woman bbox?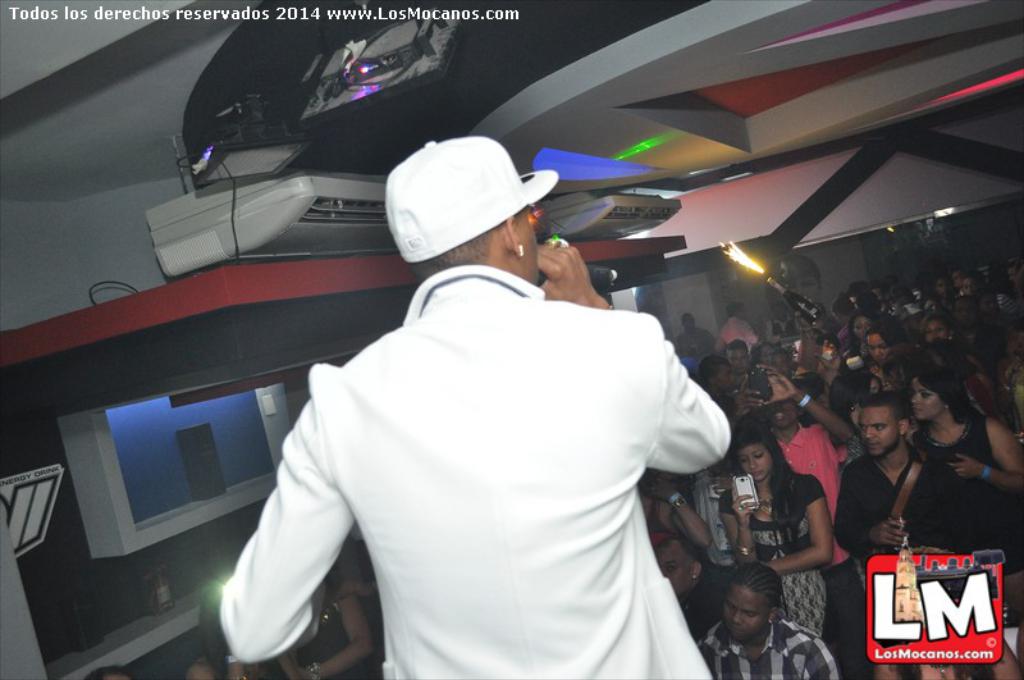
282:571:379:679
